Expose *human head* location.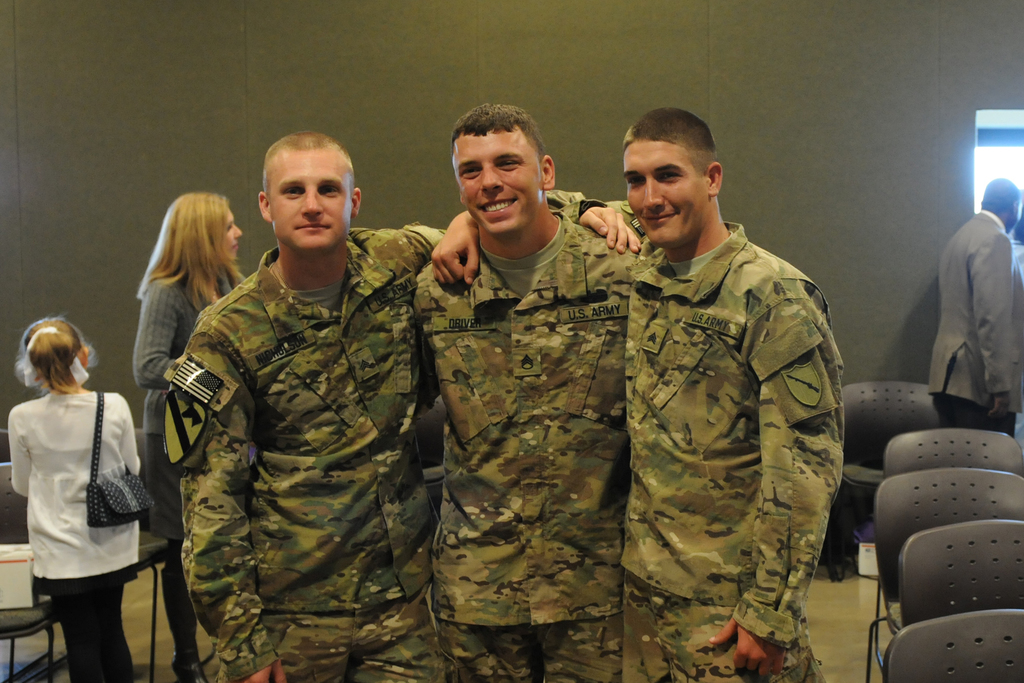
Exposed at x1=445 y1=101 x2=556 y2=235.
